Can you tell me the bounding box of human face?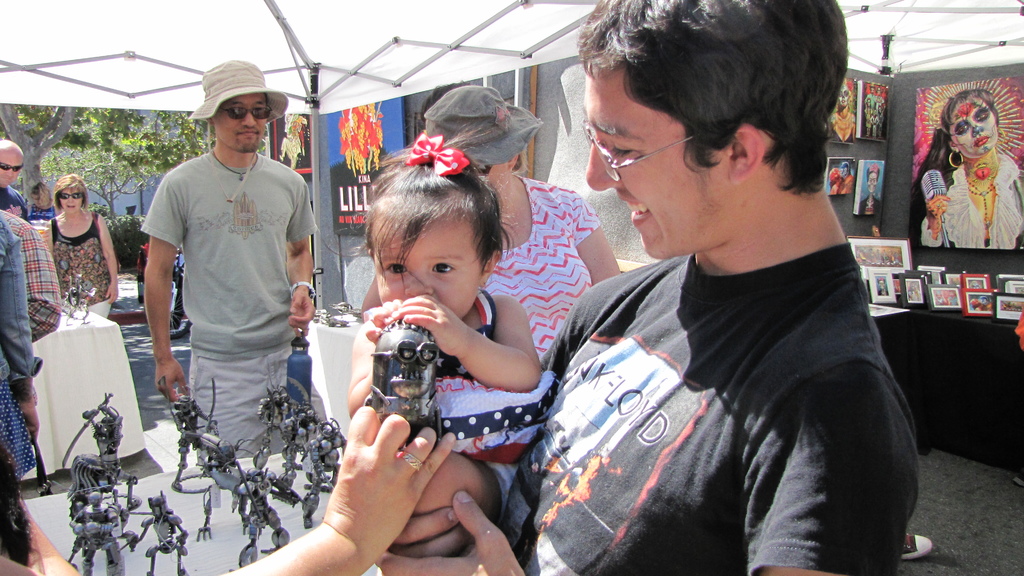
crop(587, 74, 721, 258).
